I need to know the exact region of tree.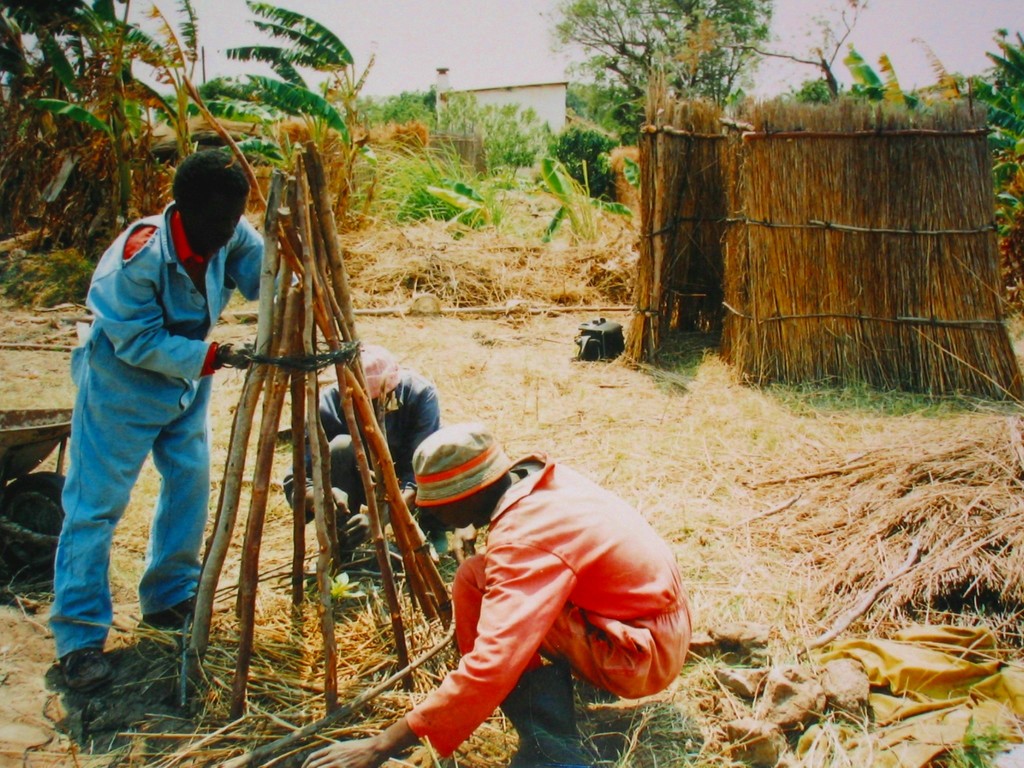
Region: rect(362, 83, 440, 151).
